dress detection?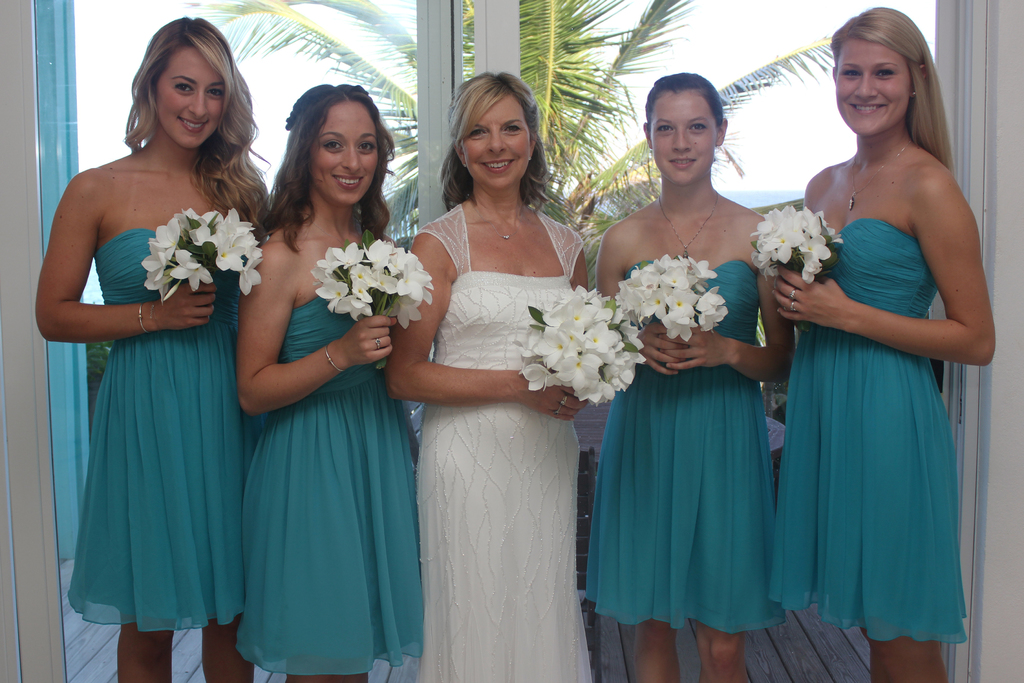
left=585, top=262, right=785, bottom=635
